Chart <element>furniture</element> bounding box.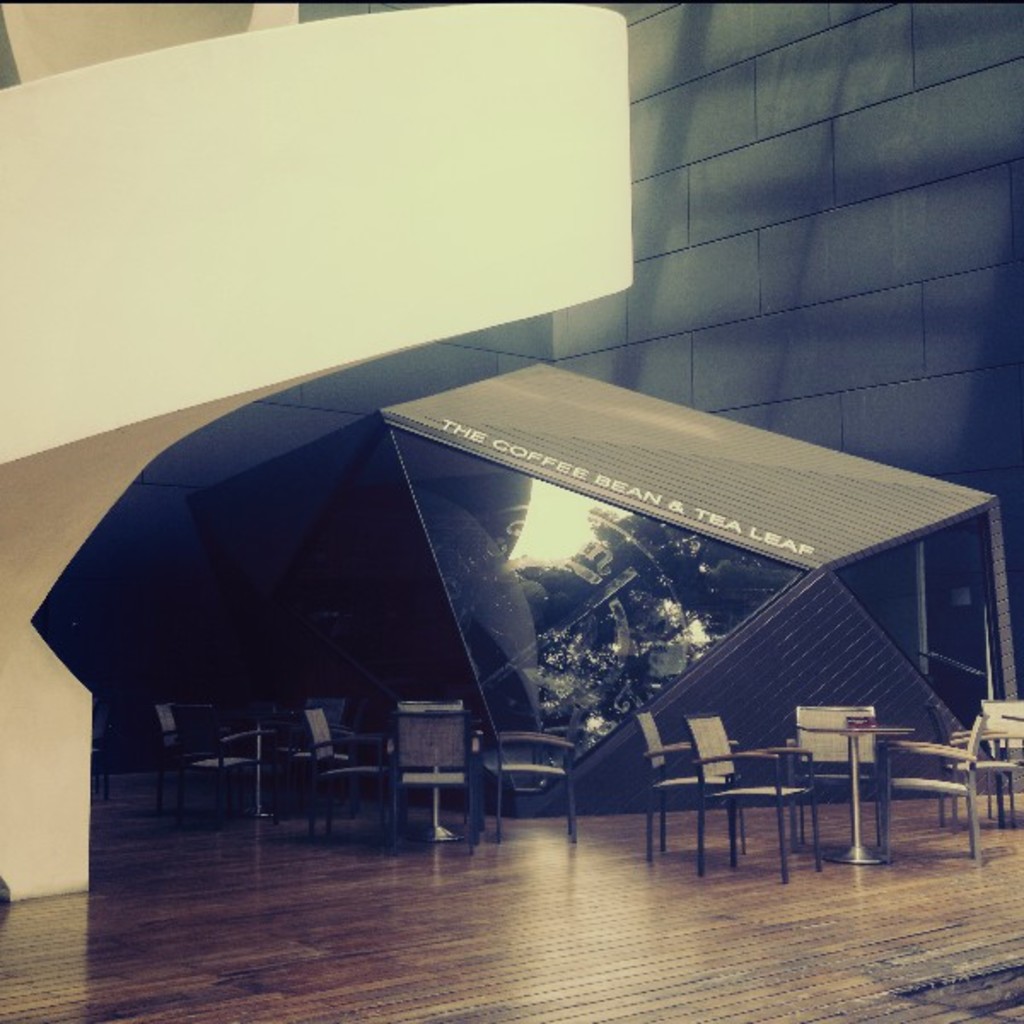
Charted: locate(159, 701, 346, 824).
